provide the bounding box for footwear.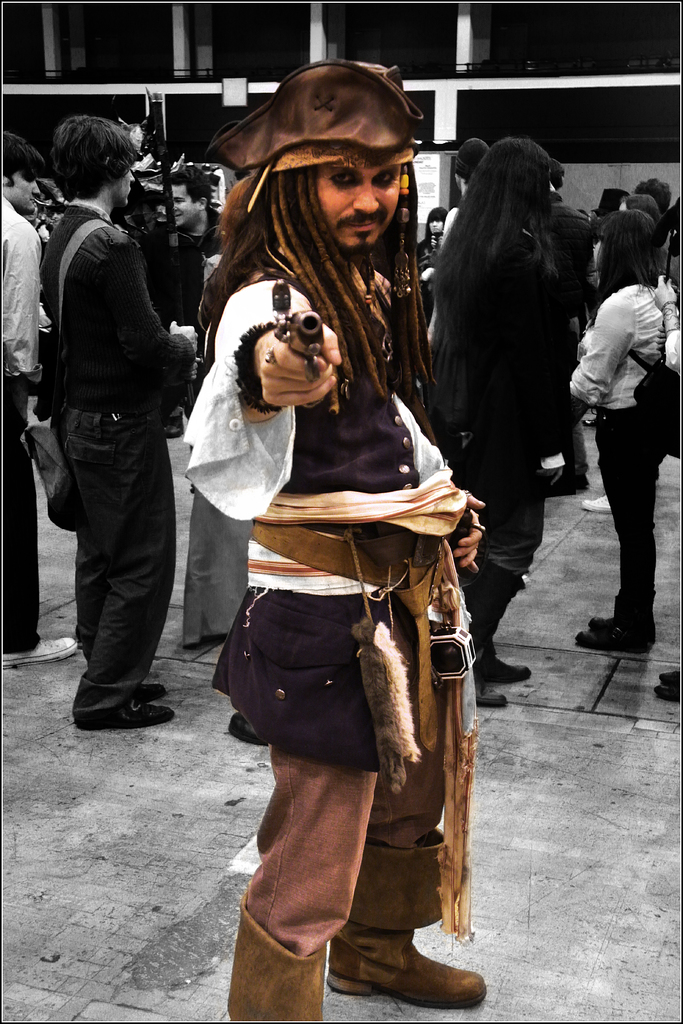
rect(597, 595, 659, 636).
